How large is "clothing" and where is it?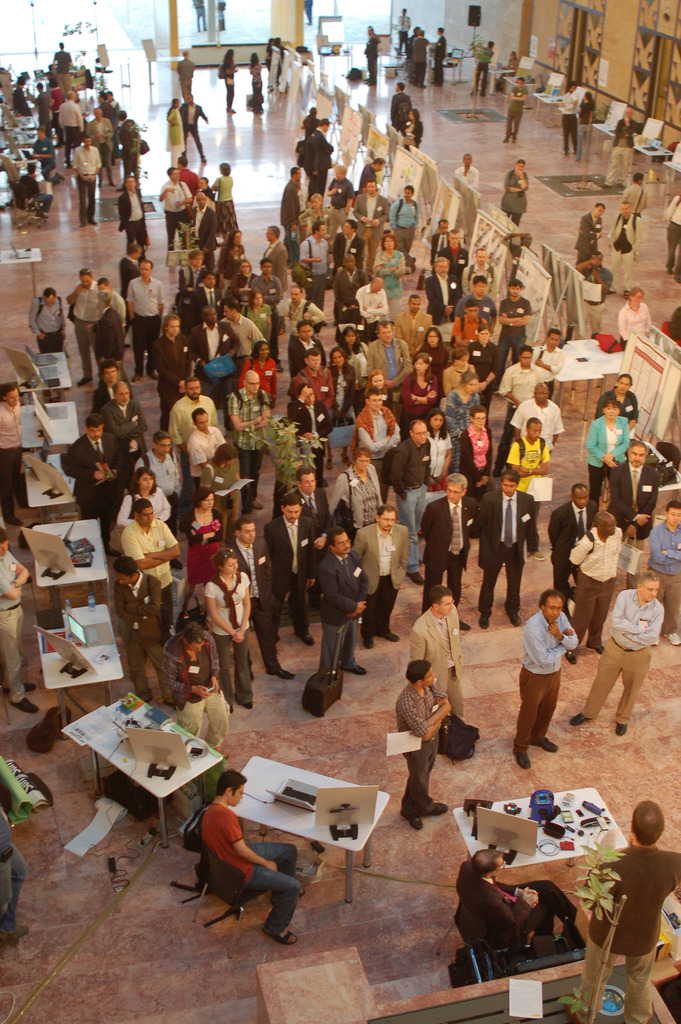
Bounding box: 121:182:147:245.
